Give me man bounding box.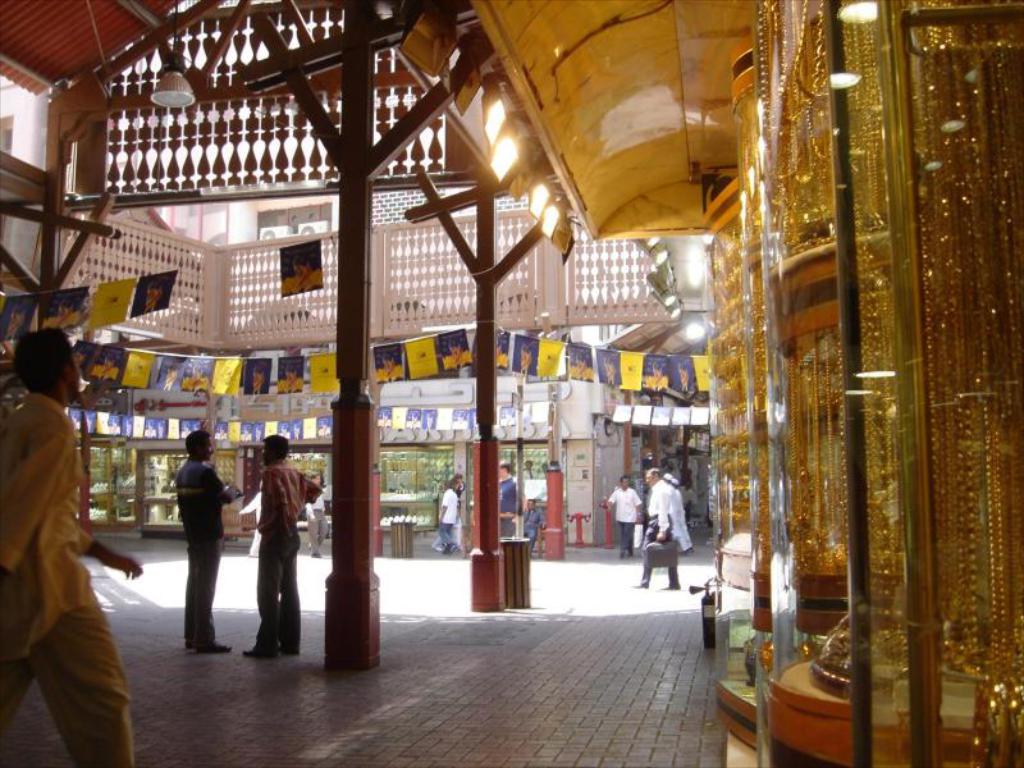
<bbox>242, 433, 321, 657</bbox>.
